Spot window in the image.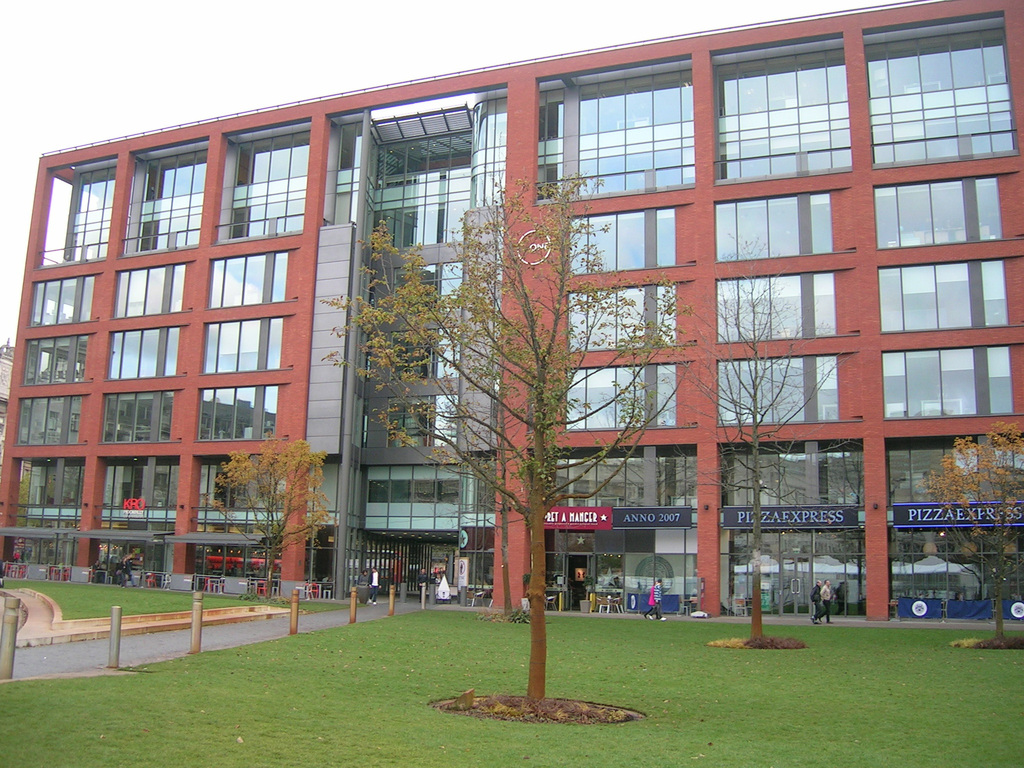
window found at BBox(38, 156, 117, 262).
